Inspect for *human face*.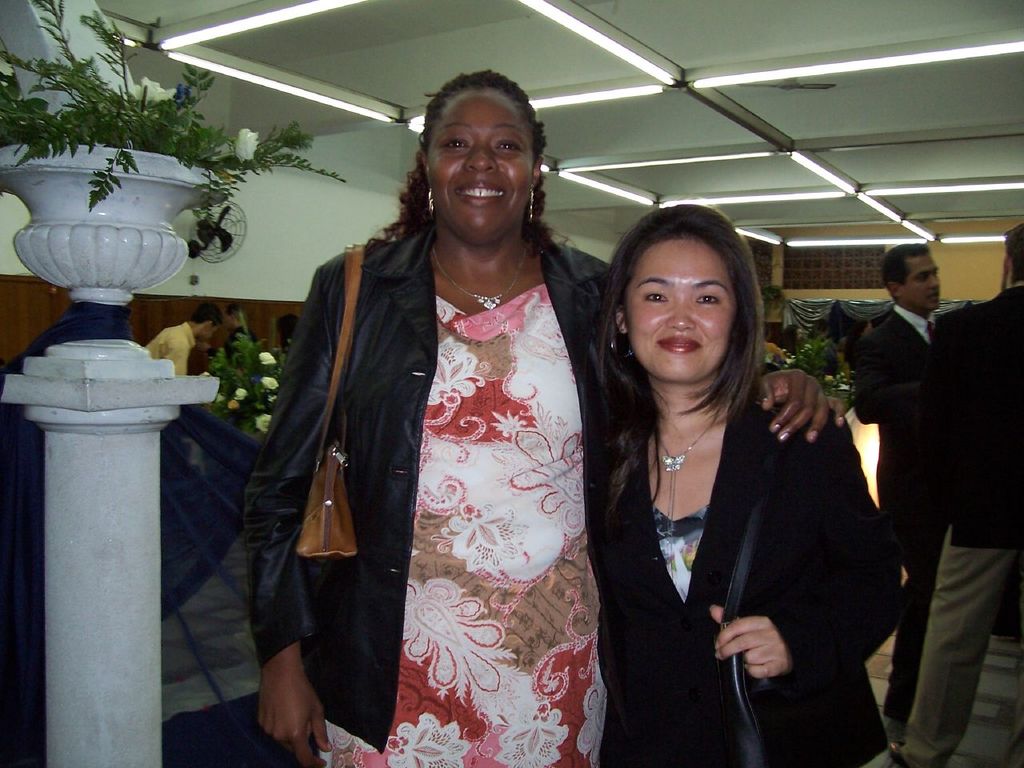
Inspection: <box>906,252,944,314</box>.
